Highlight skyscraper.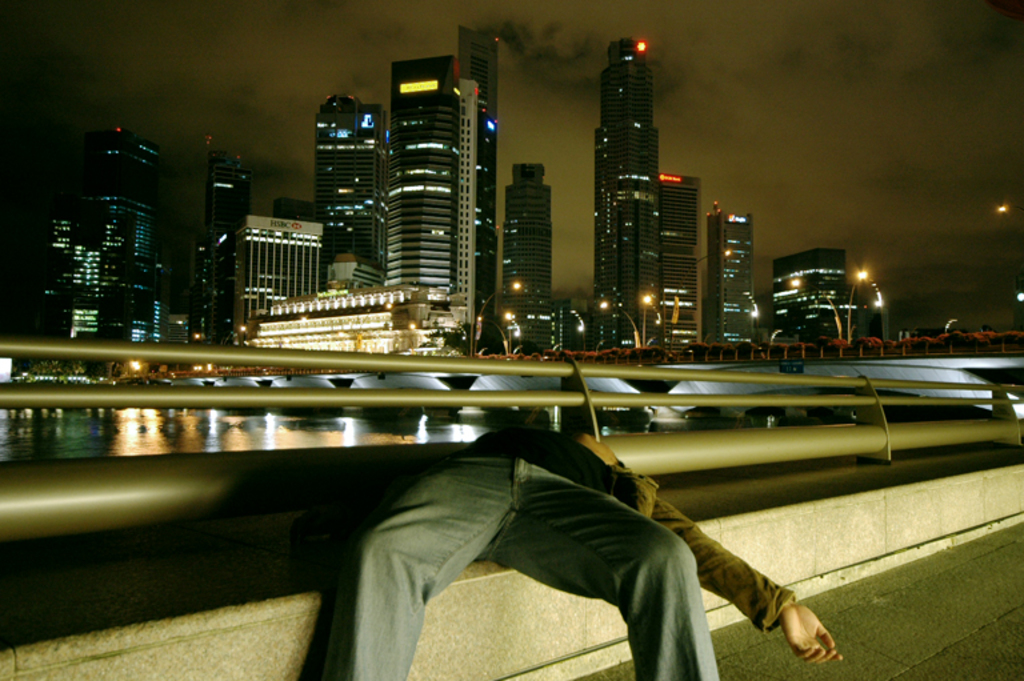
Highlighted region: BBox(381, 55, 471, 297).
